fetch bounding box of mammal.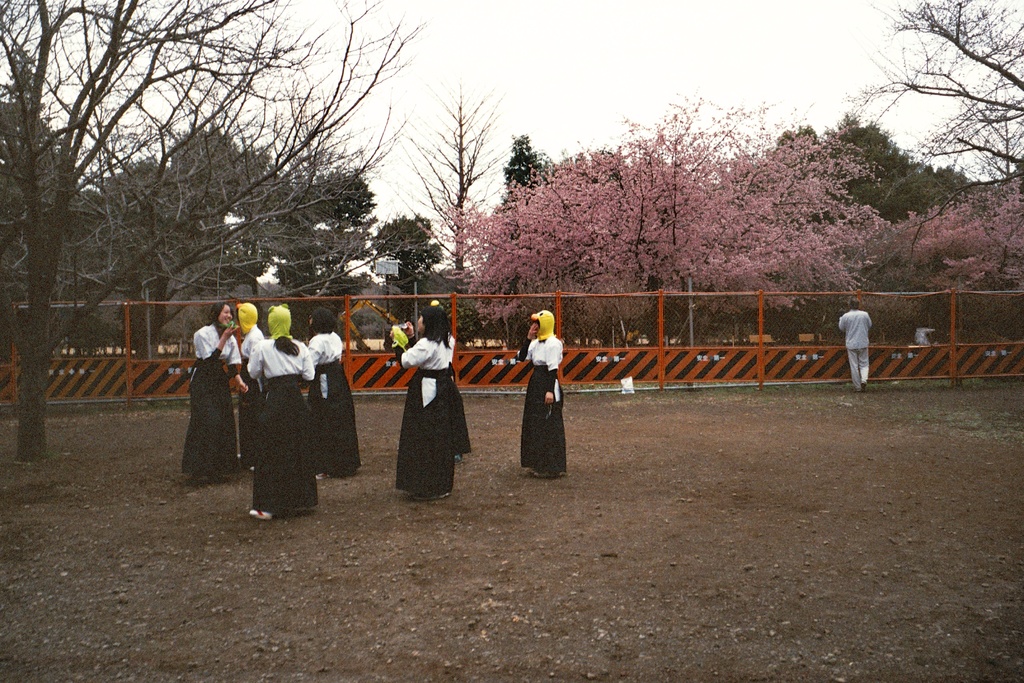
Bbox: 442/308/472/450.
